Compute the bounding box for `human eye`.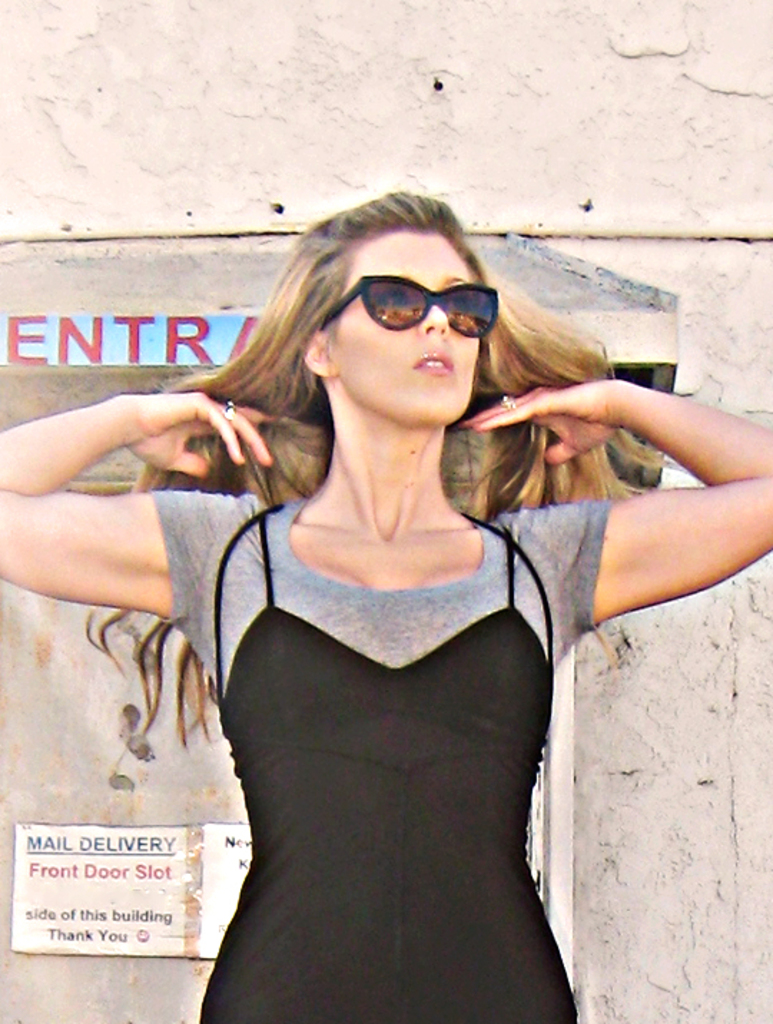
locate(376, 285, 419, 312).
